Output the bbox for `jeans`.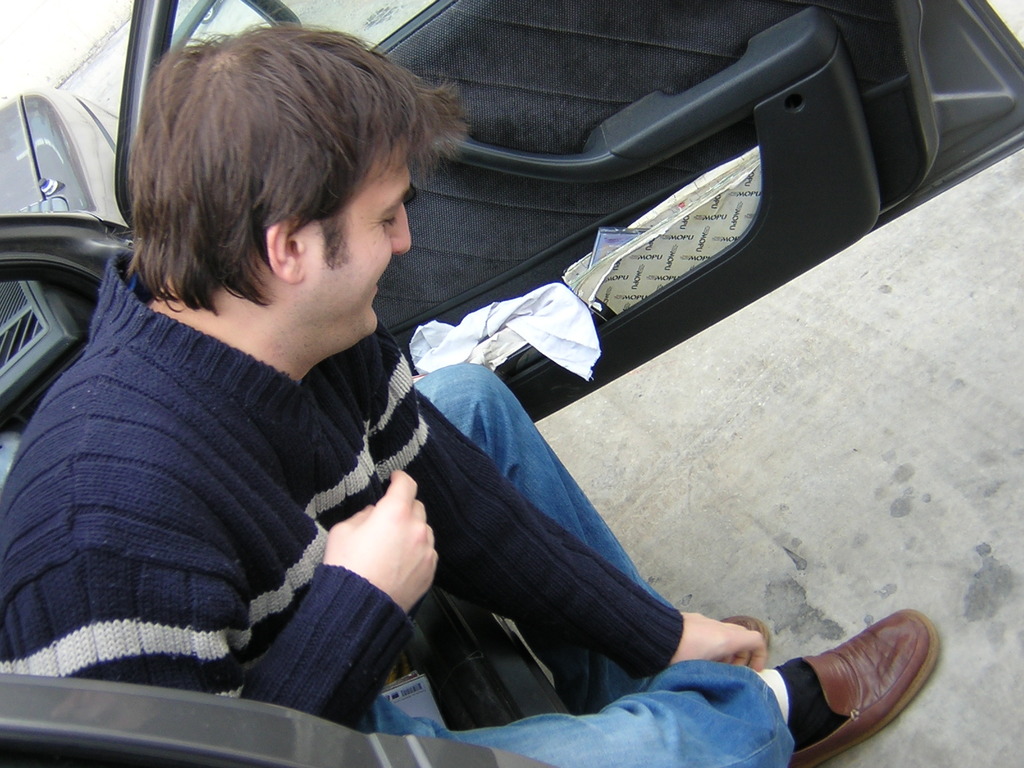
(left=360, top=362, right=790, bottom=767).
